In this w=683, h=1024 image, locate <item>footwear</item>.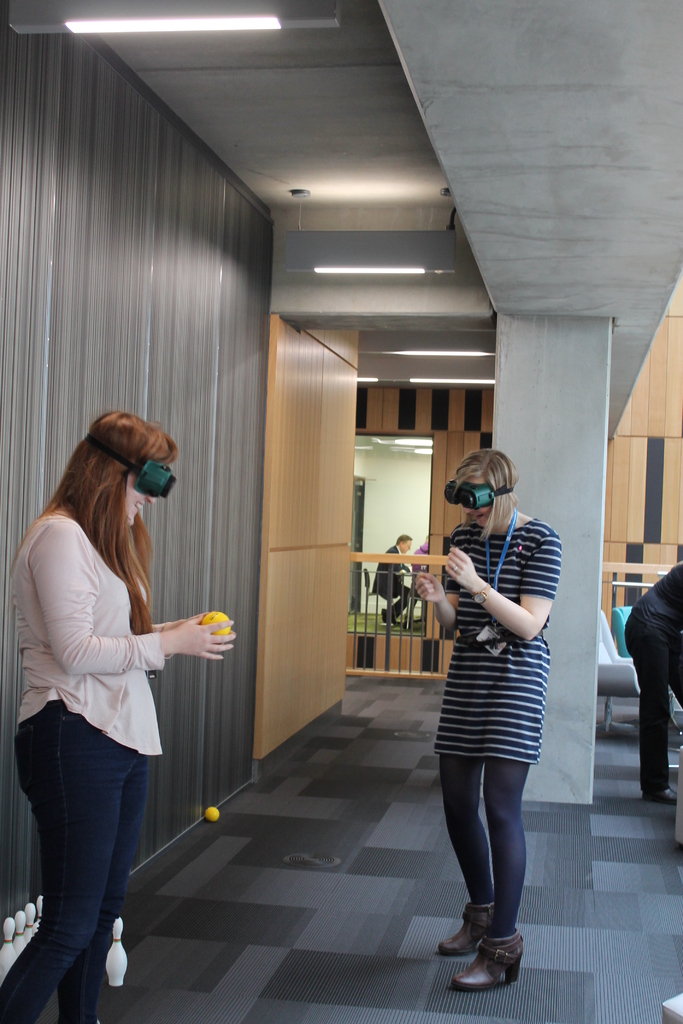
Bounding box: l=437, t=899, r=490, b=954.
